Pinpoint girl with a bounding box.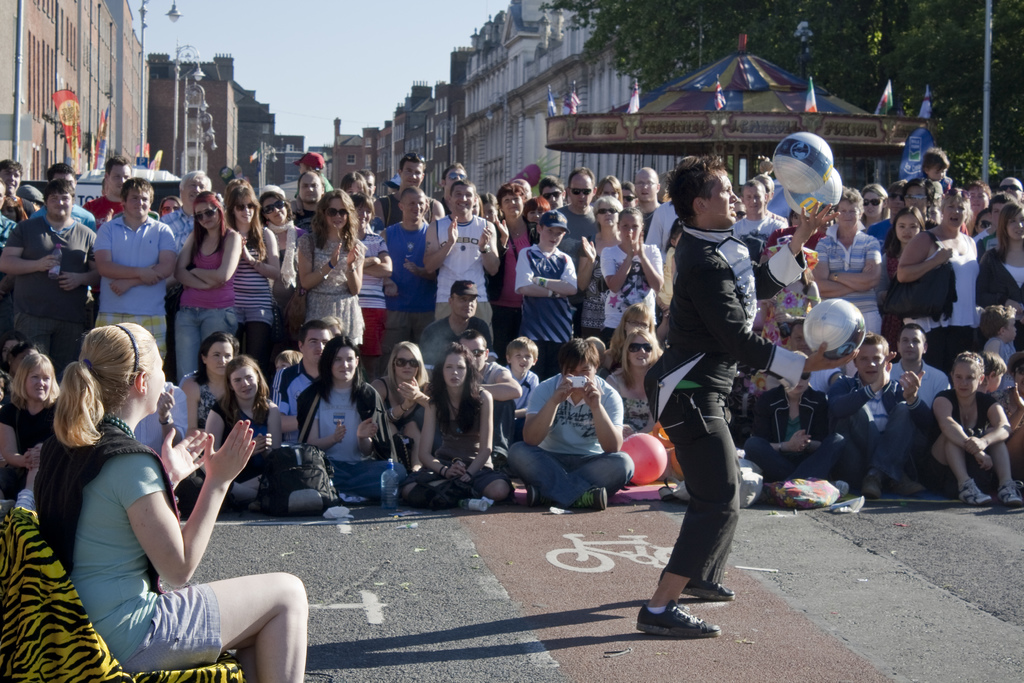
BBox(863, 183, 888, 226).
